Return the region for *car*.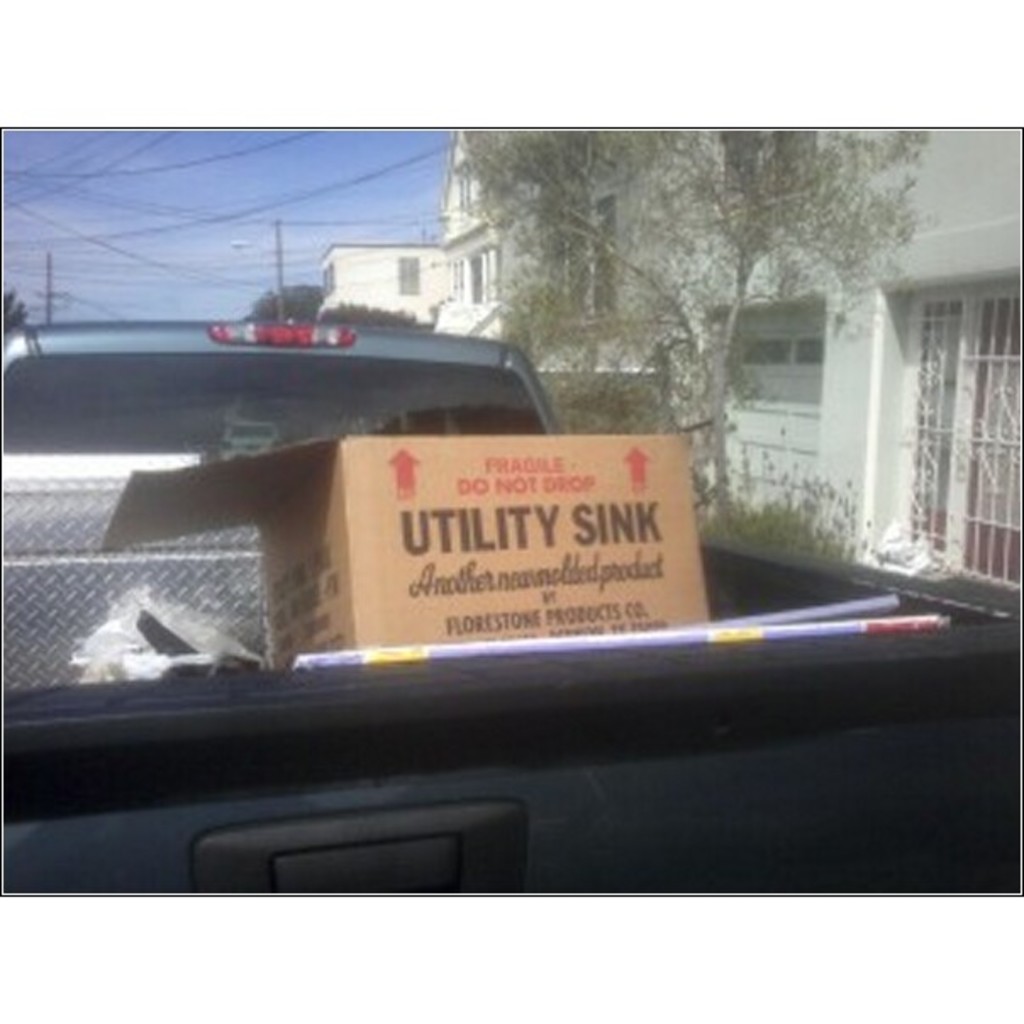
bbox=(0, 258, 1022, 902).
